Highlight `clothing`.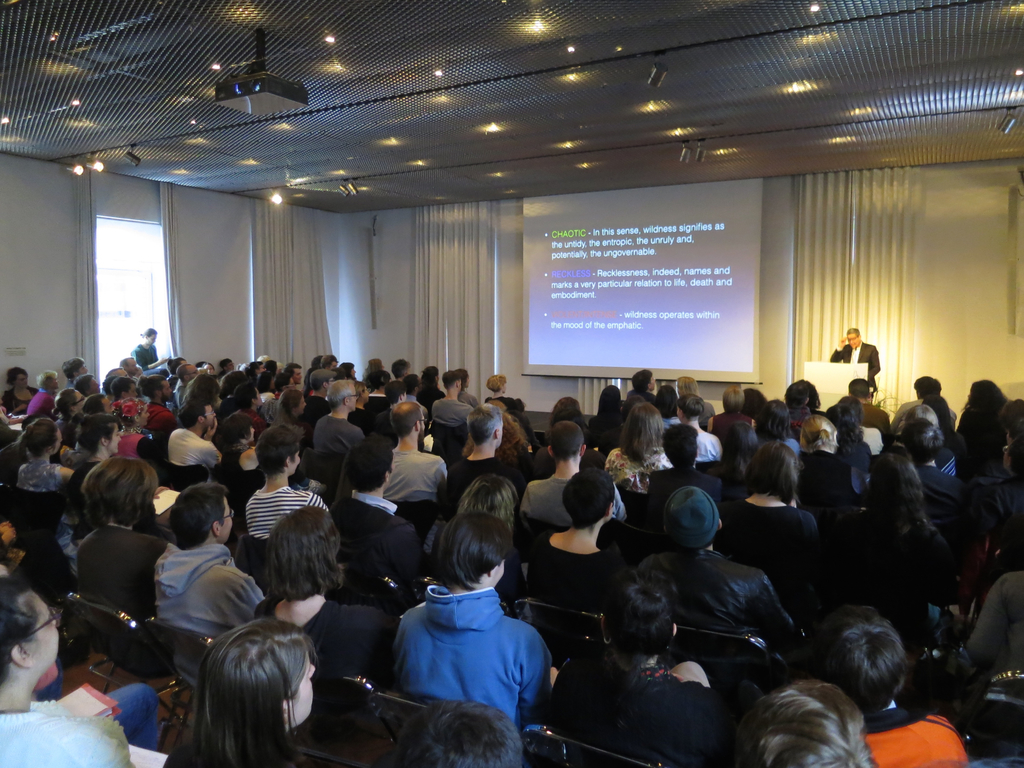
Highlighted region: locate(835, 518, 970, 612).
